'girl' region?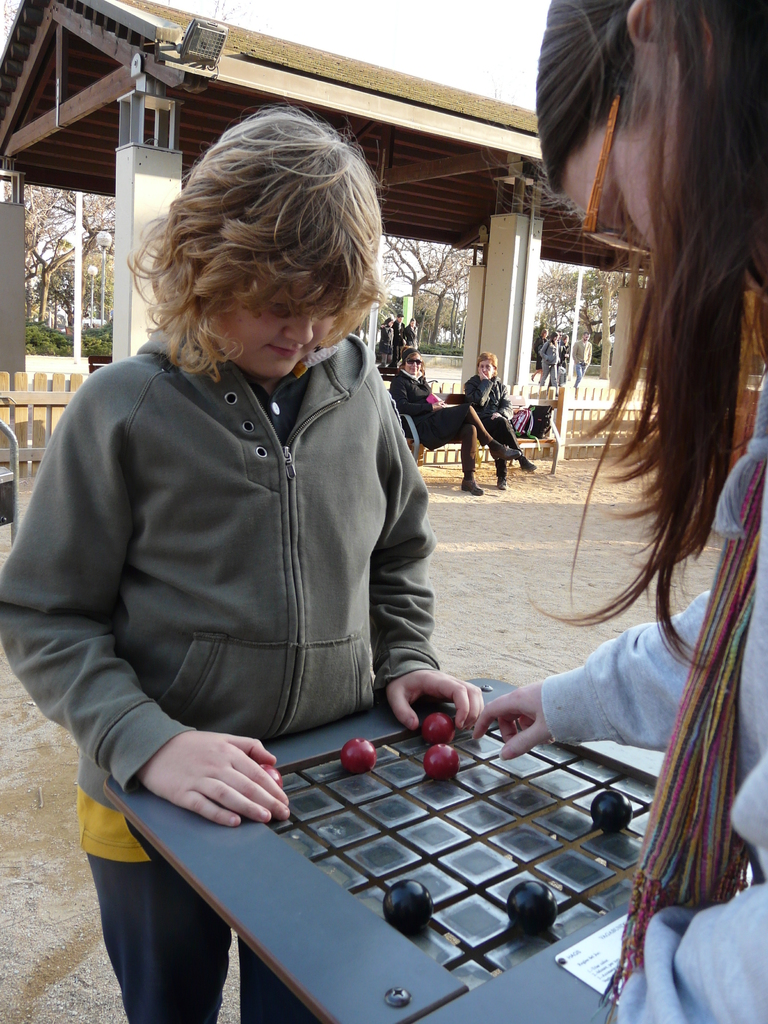
box(475, 0, 767, 1023)
